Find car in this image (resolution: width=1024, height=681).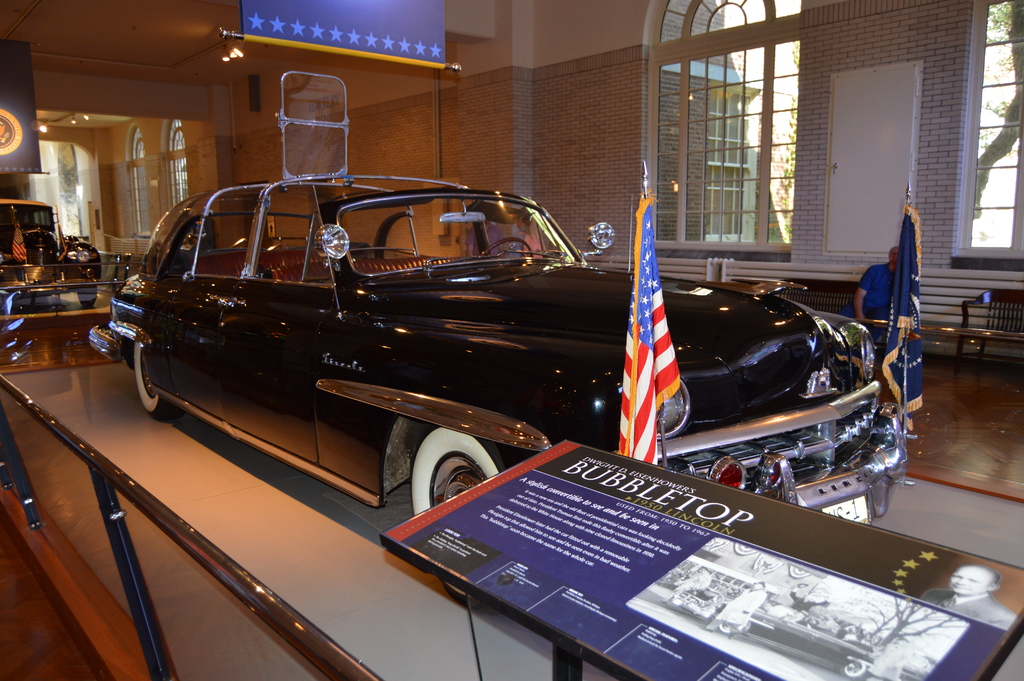
674 588 874 680.
